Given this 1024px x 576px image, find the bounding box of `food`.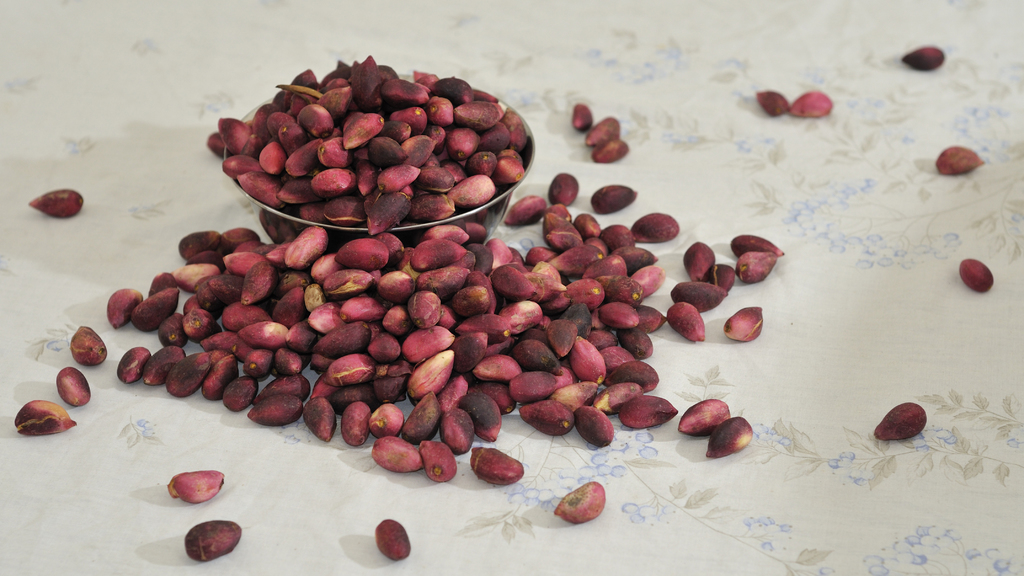
region(571, 102, 593, 132).
